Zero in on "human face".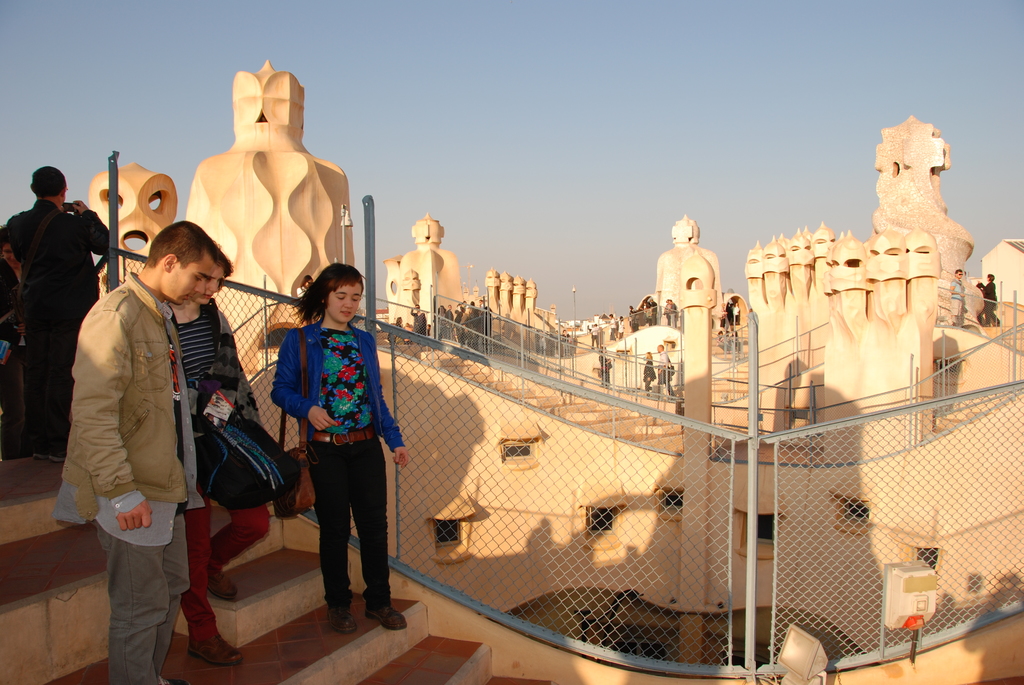
Zeroed in: select_region(164, 251, 199, 319).
